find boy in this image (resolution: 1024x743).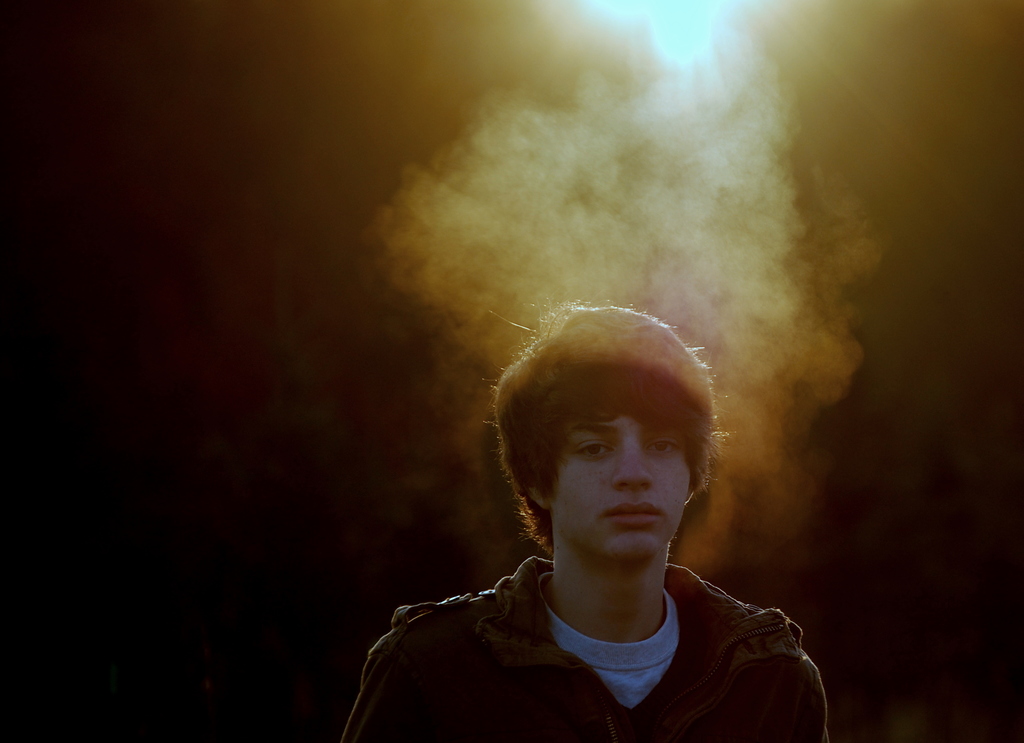
414 300 795 735.
